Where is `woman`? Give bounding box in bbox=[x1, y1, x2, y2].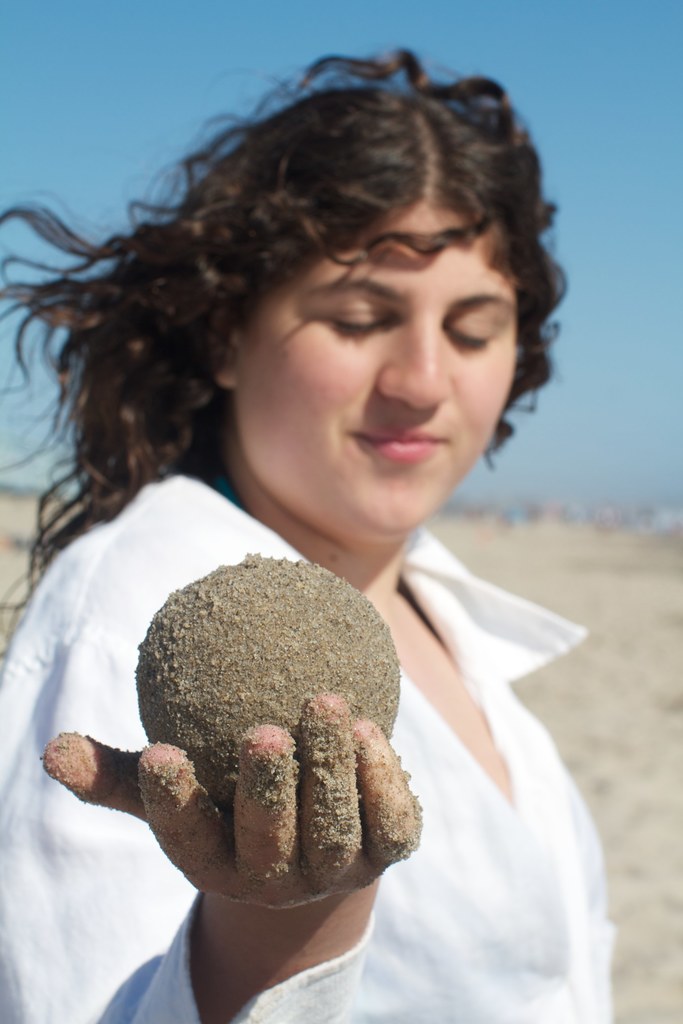
bbox=[21, 67, 623, 972].
